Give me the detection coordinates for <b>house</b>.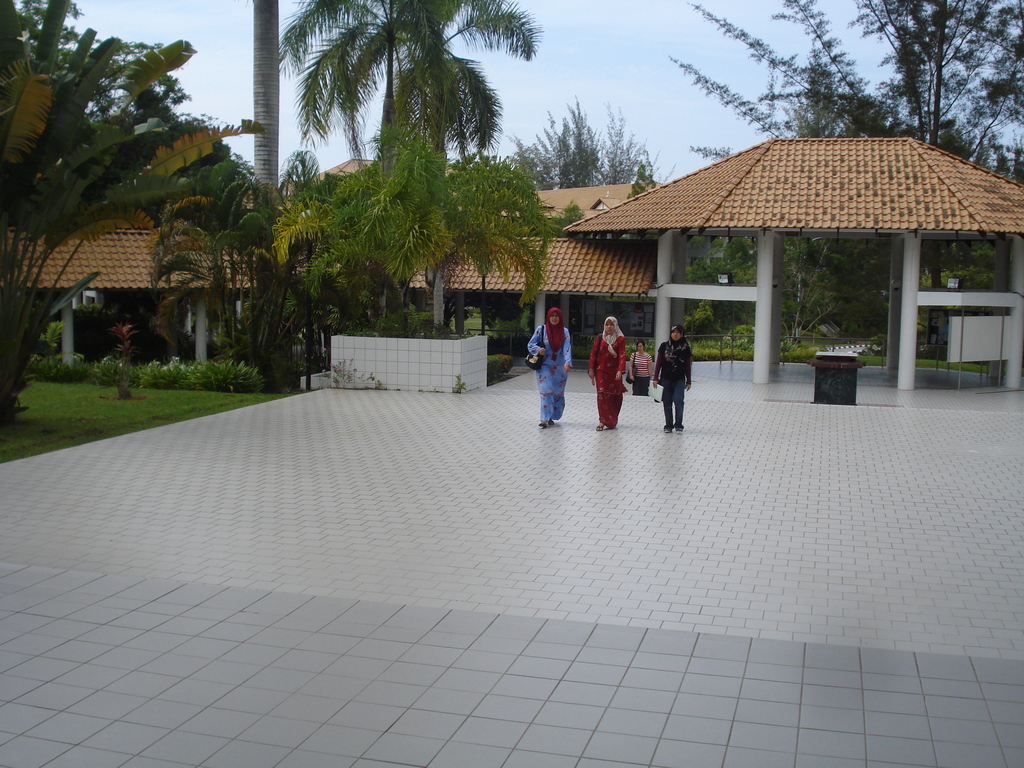
bbox(535, 219, 648, 390).
